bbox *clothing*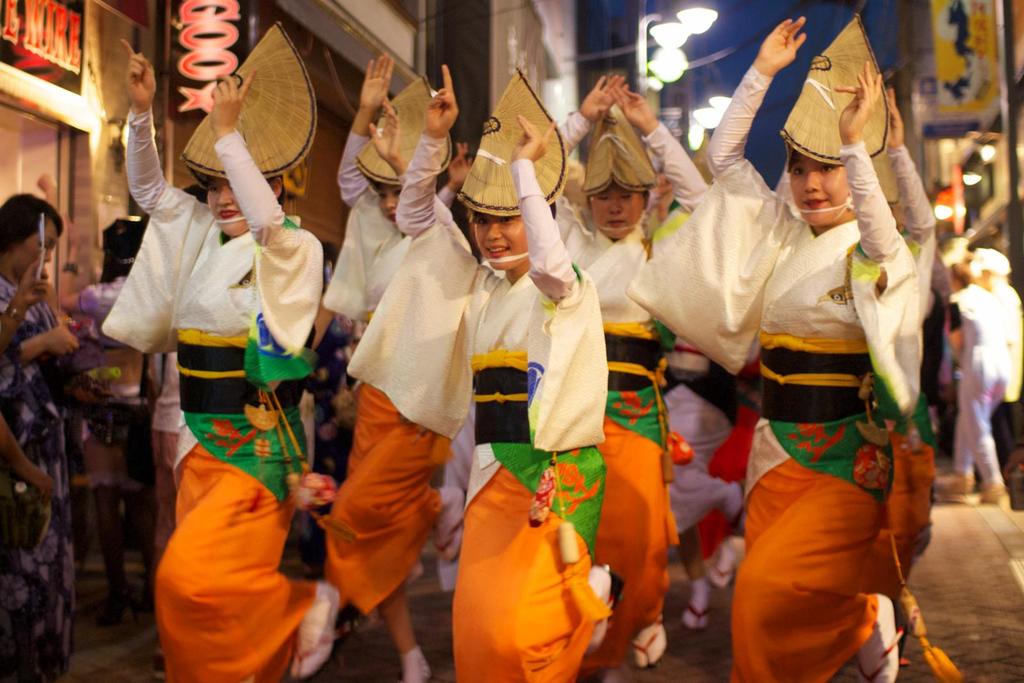
0/278/68/682
